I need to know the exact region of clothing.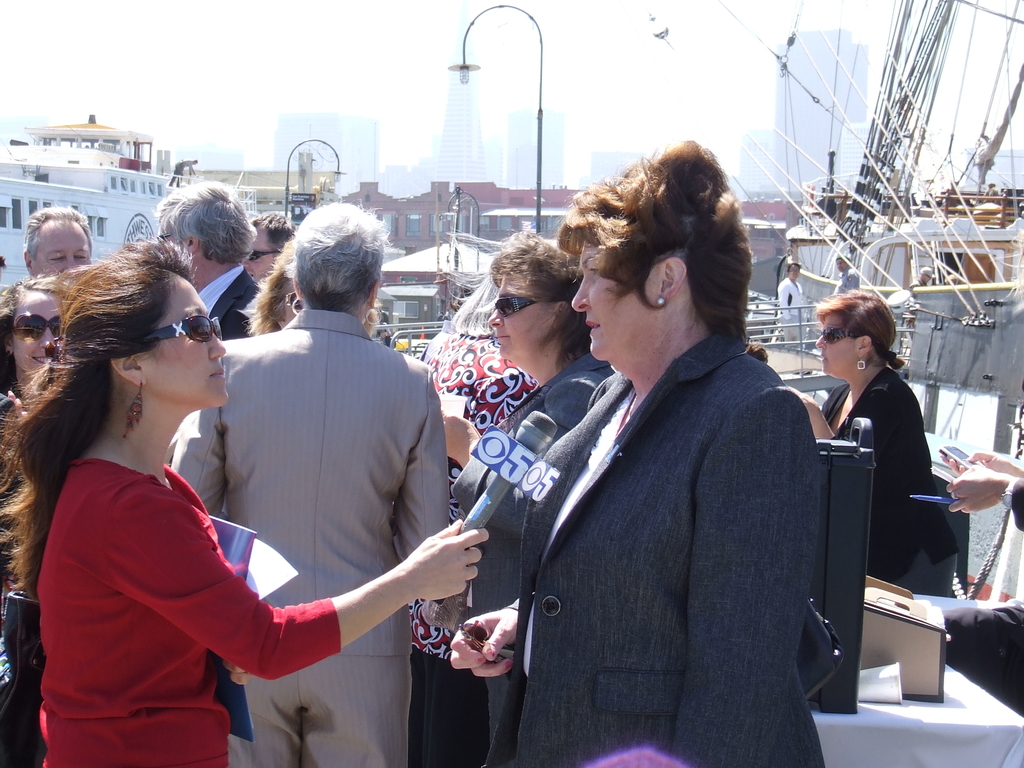
Region: Rect(42, 458, 351, 767).
